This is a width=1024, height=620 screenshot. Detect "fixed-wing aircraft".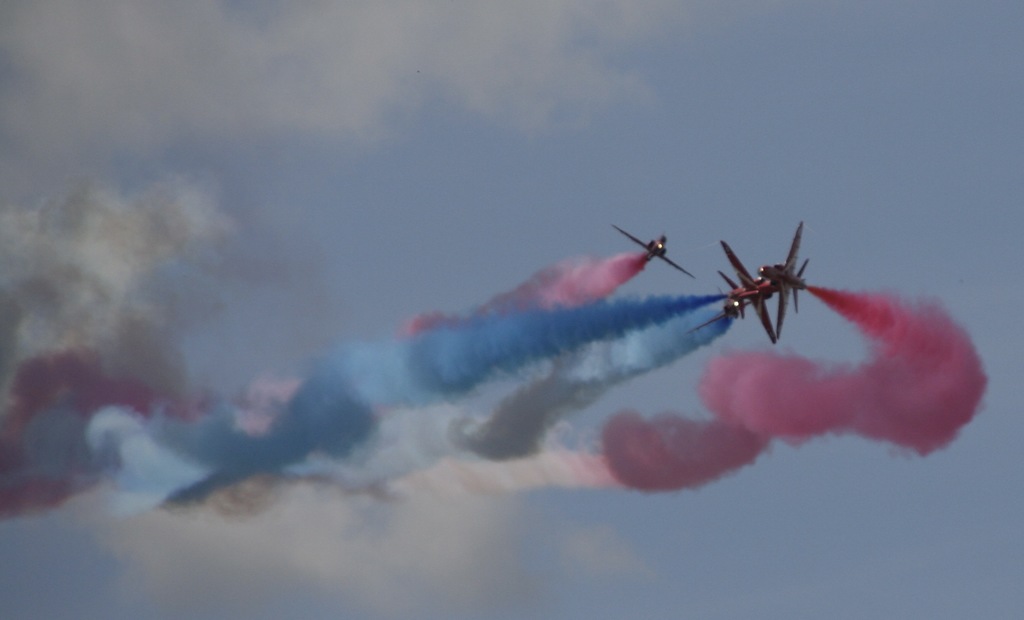
rect(689, 289, 762, 338).
